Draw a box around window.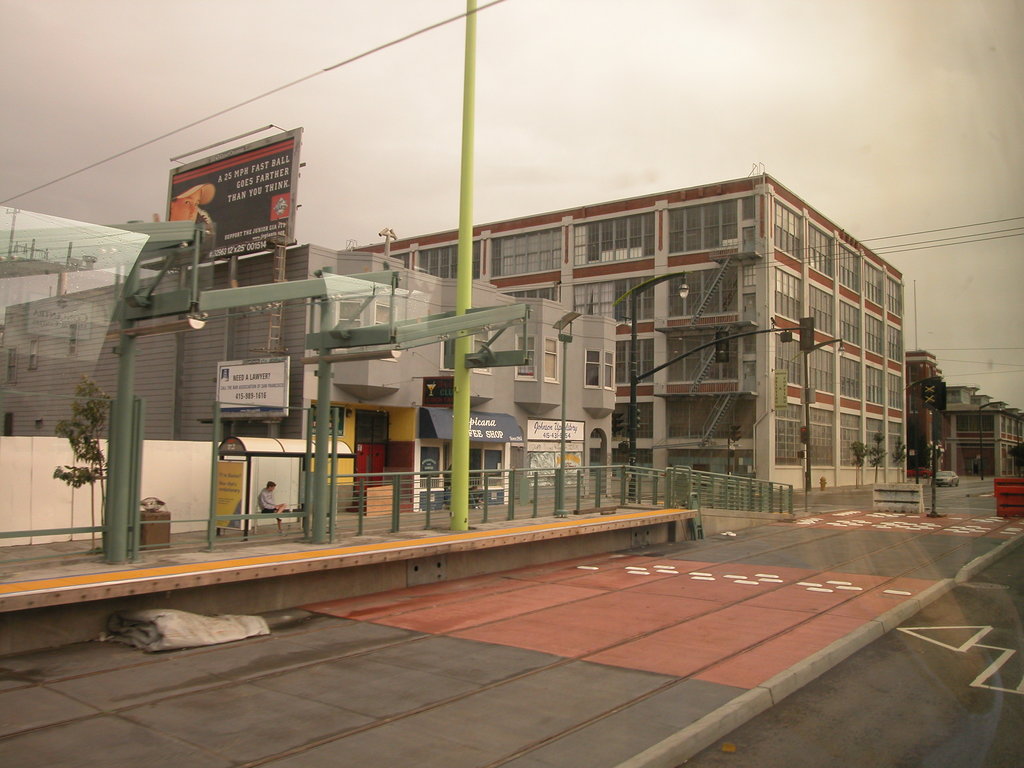
region(742, 329, 756, 354).
